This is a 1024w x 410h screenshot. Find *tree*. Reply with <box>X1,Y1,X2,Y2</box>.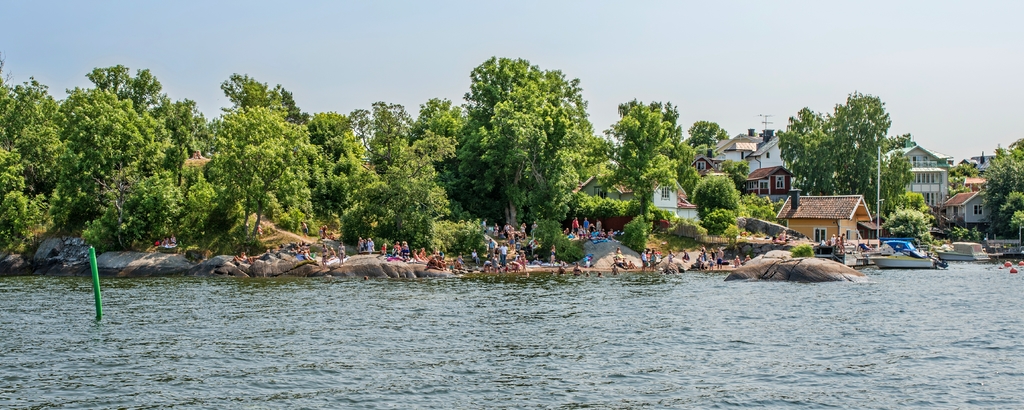
<box>780,89,940,249</box>.
